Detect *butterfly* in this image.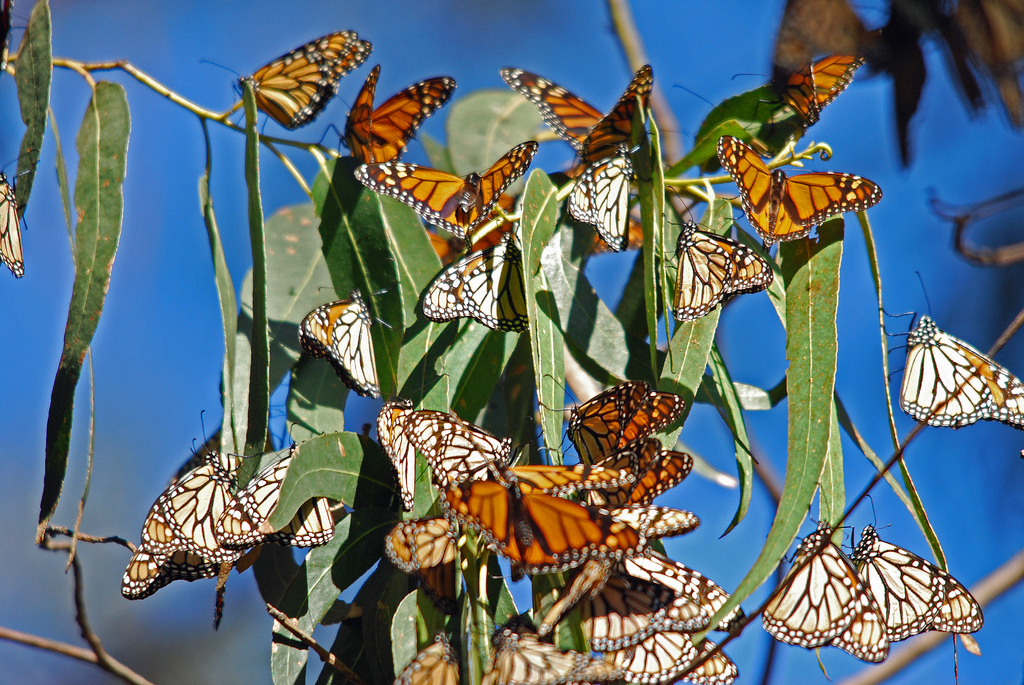
Detection: [140,405,250,565].
